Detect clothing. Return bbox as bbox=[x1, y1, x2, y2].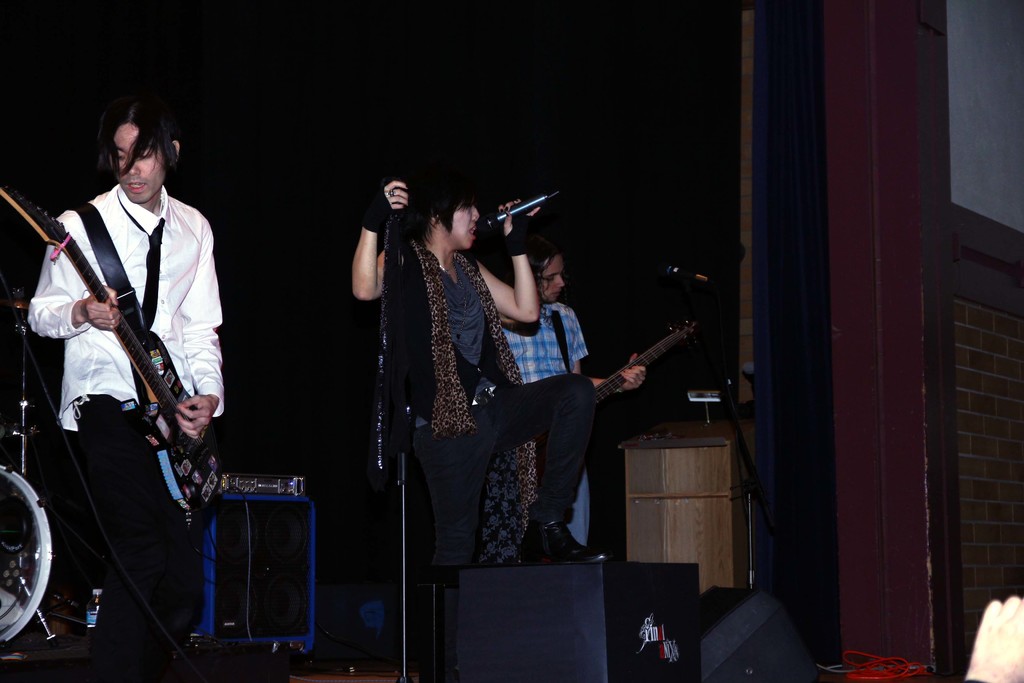
bbox=[76, 399, 225, 657].
